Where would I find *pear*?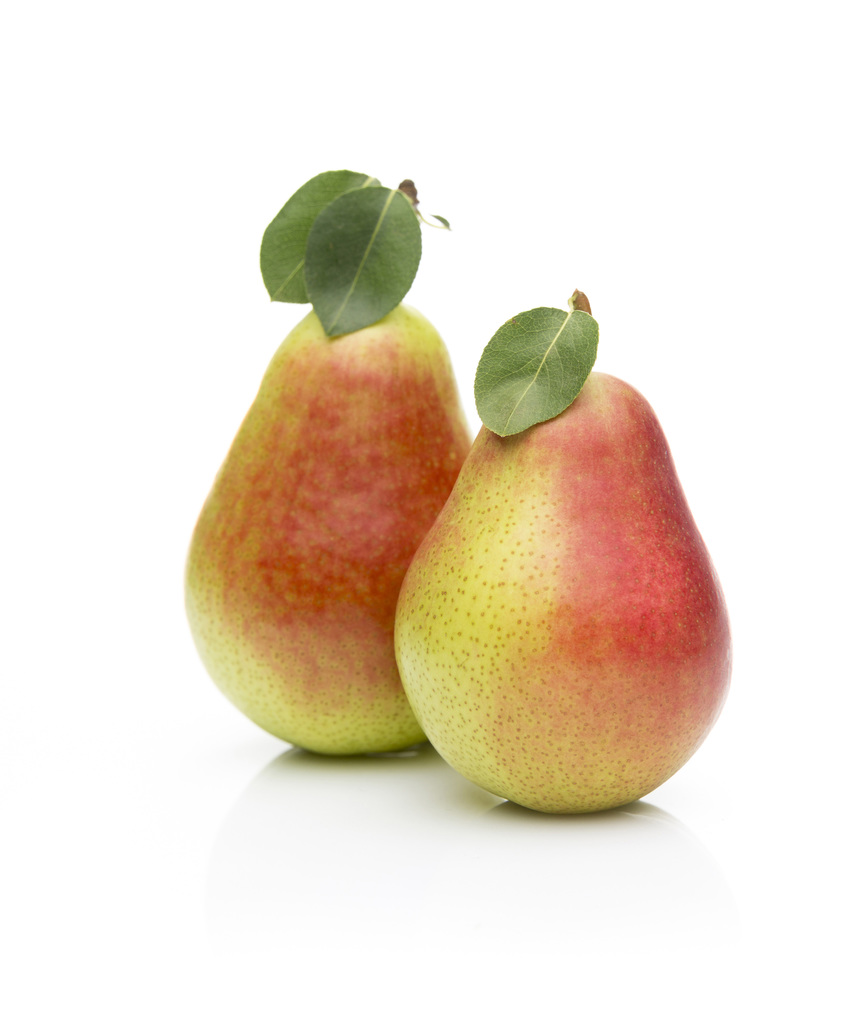
At select_region(181, 165, 471, 755).
